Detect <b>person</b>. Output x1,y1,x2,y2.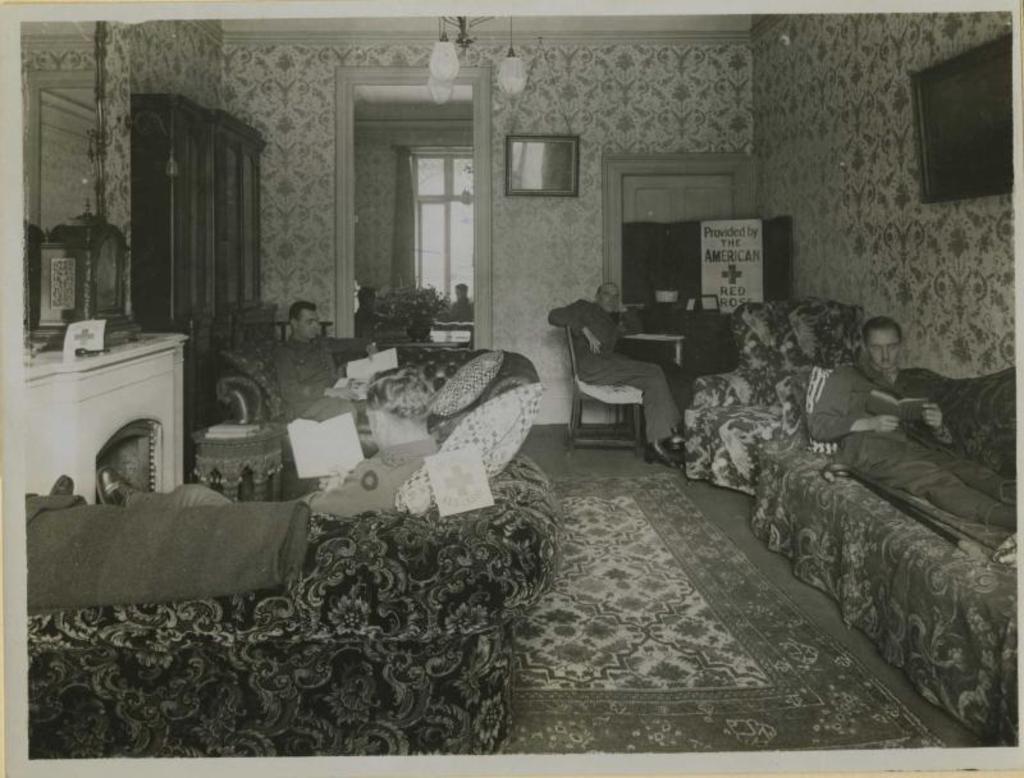
96,363,438,514.
